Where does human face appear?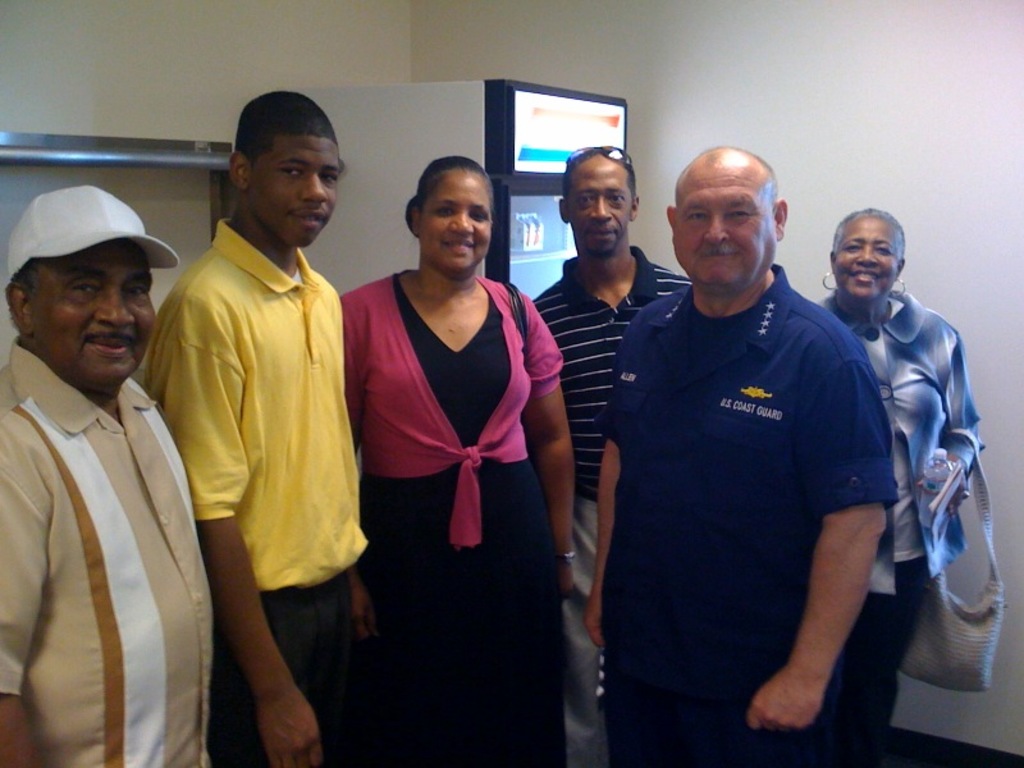
Appears at (429, 168, 498, 275).
